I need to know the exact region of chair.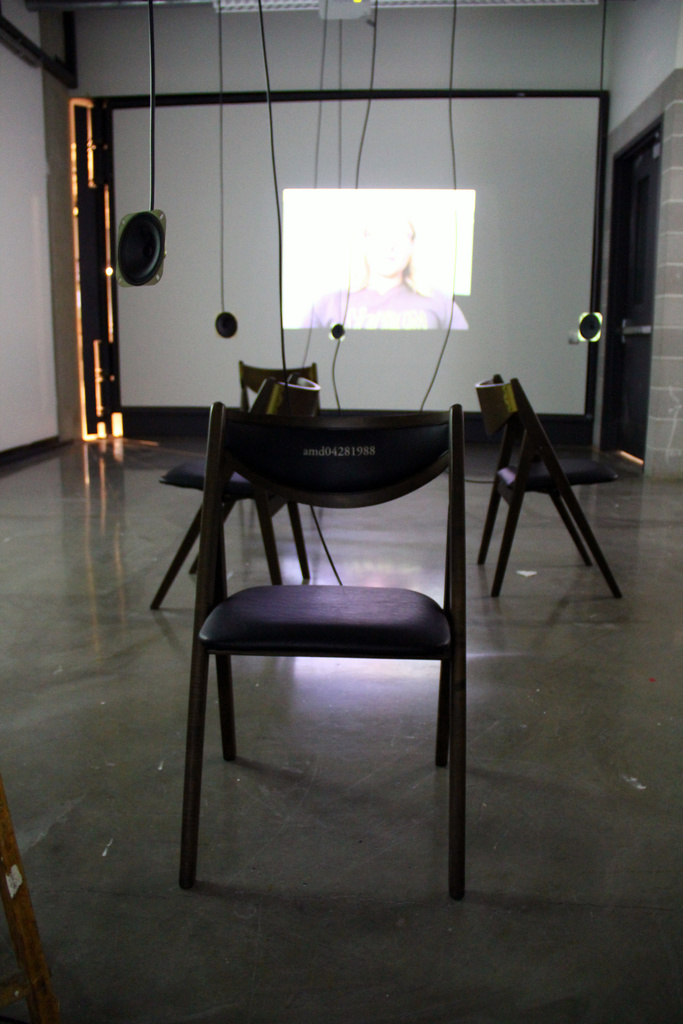
Region: <region>148, 370, 324, 604</region>.
